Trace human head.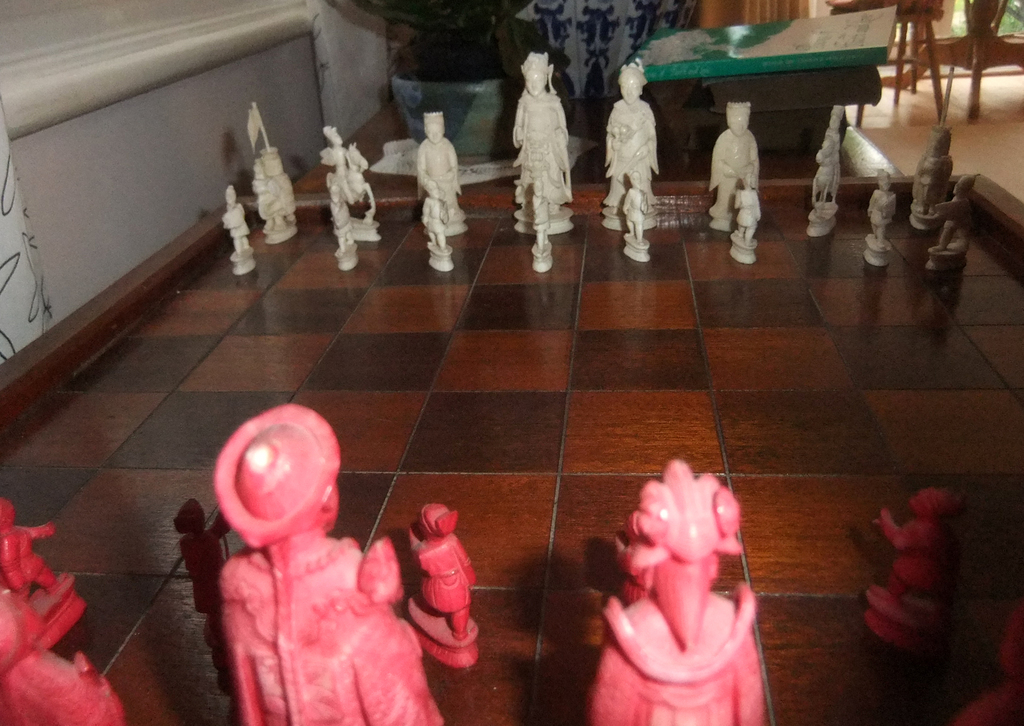
Traced to bbox=[727, 101, 752, 137].
